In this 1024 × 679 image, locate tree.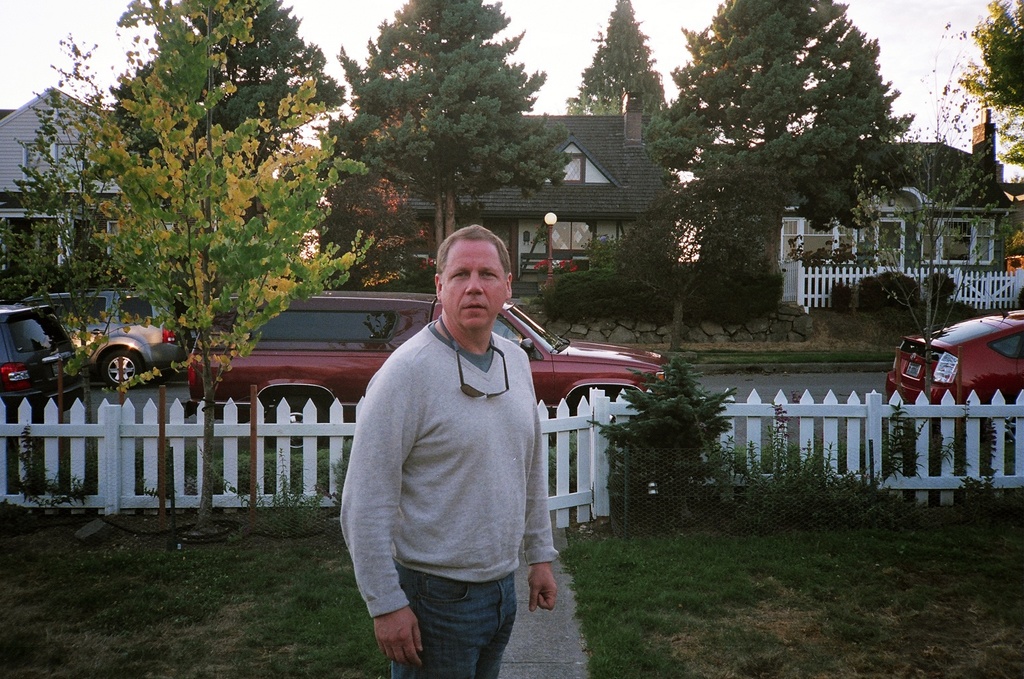
Bounding box: [left=952, top=0, right=1023, bottom=168].
